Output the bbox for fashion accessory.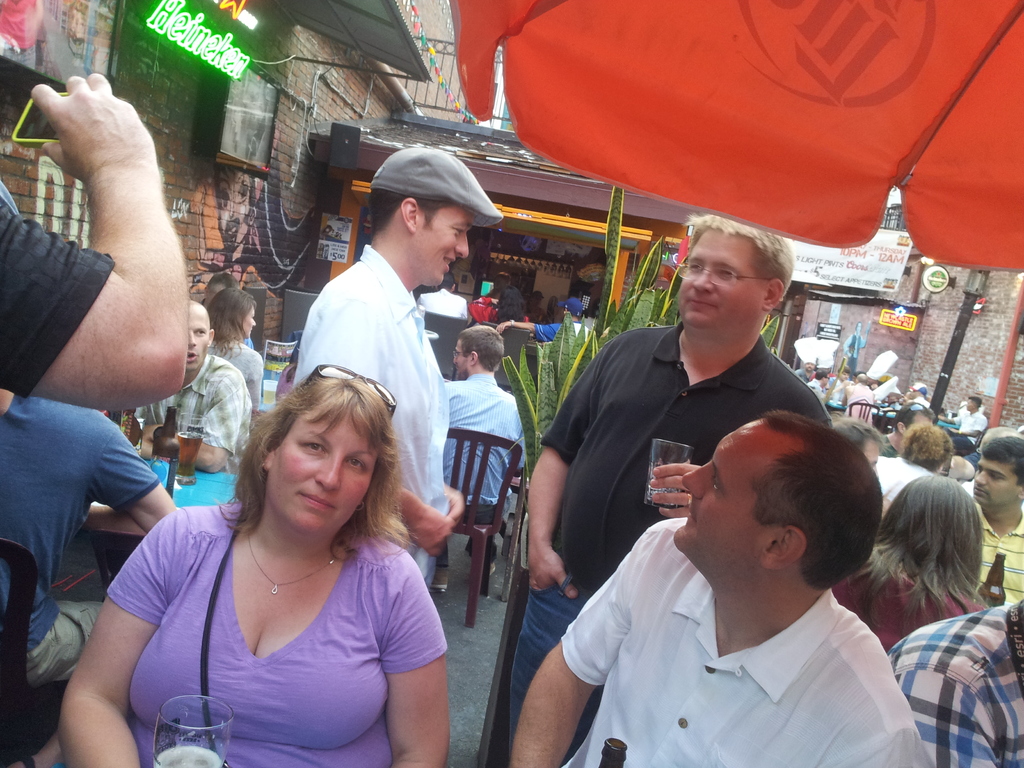
rect(246, 528, 340, 597).
